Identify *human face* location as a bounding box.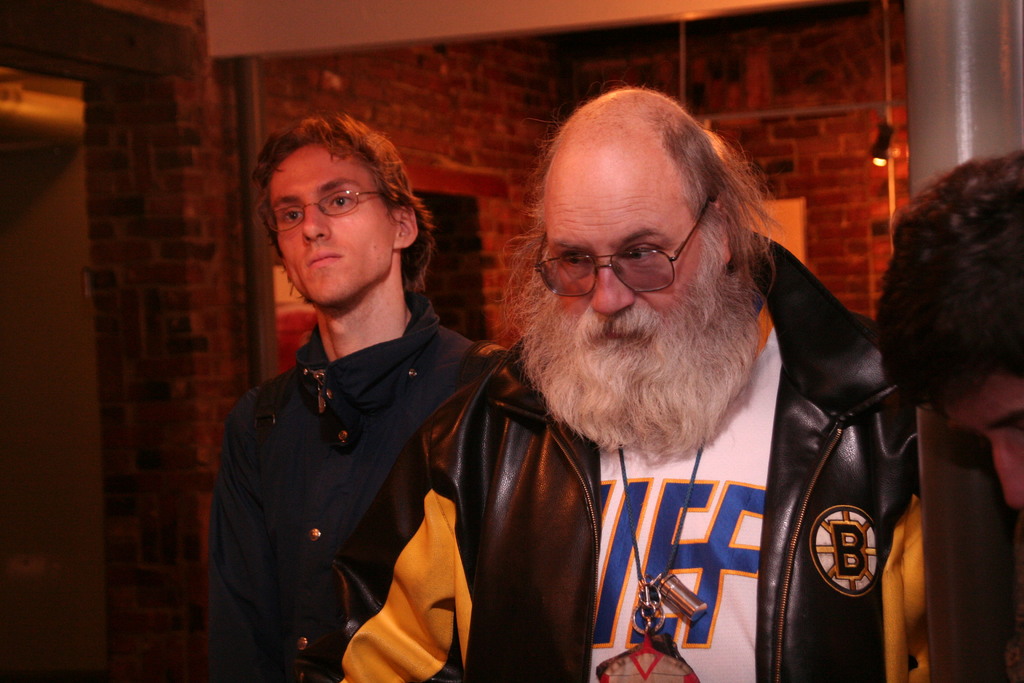
left=543, top=161, right=711, bottom=349.
